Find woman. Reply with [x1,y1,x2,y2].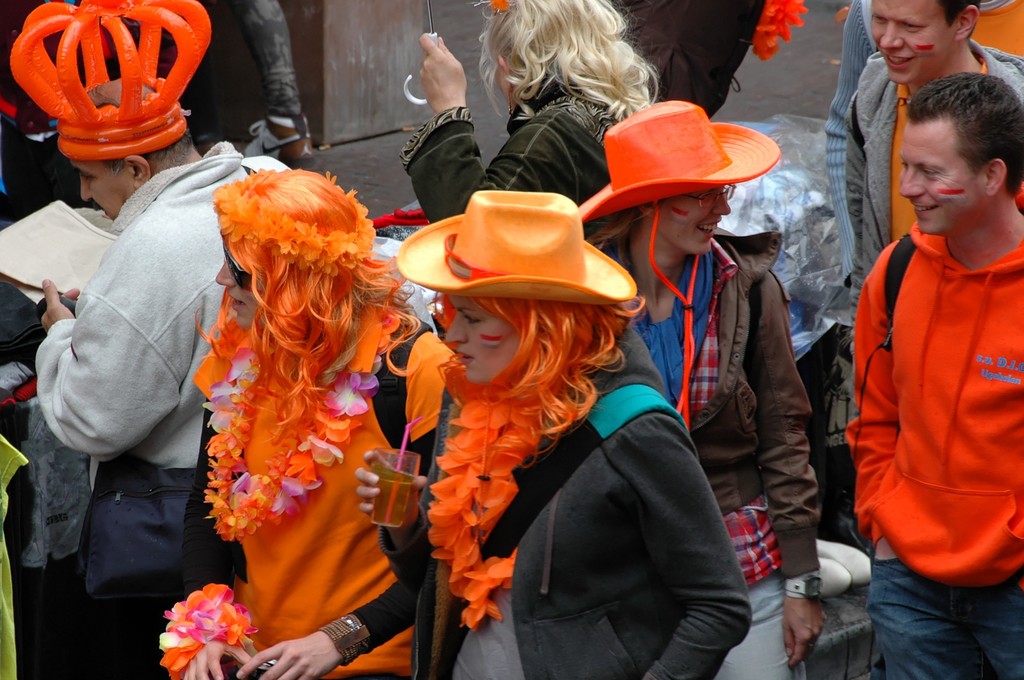
[159,170,448,679].
